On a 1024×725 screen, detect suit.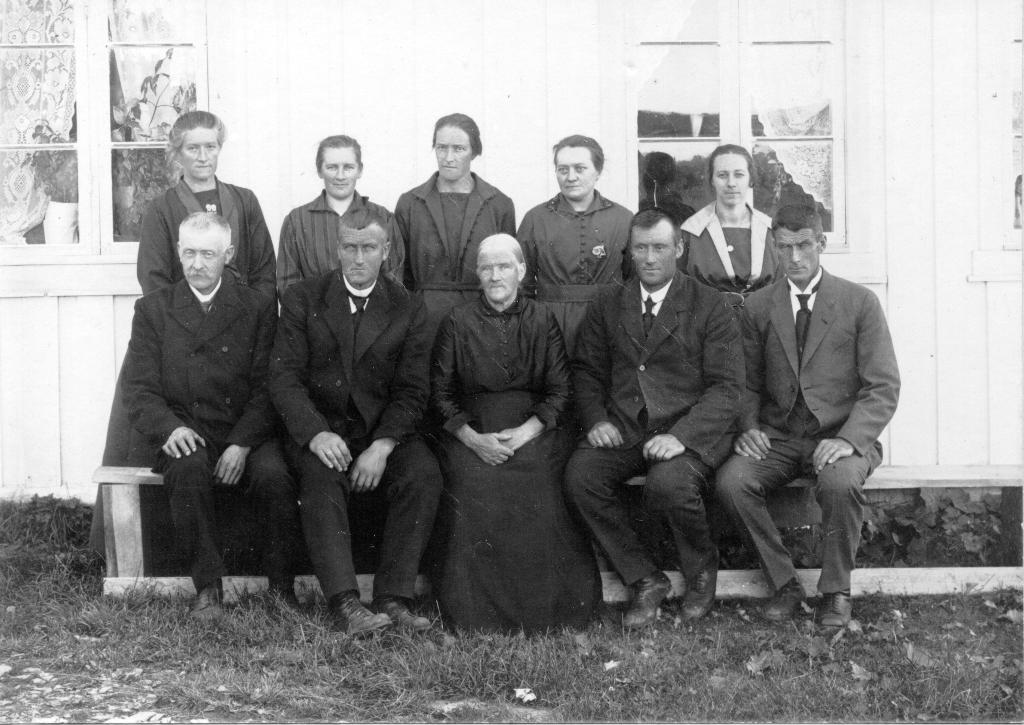
{"x1": 118, "y1": 276, "x2": 279, "y2": 580}.
